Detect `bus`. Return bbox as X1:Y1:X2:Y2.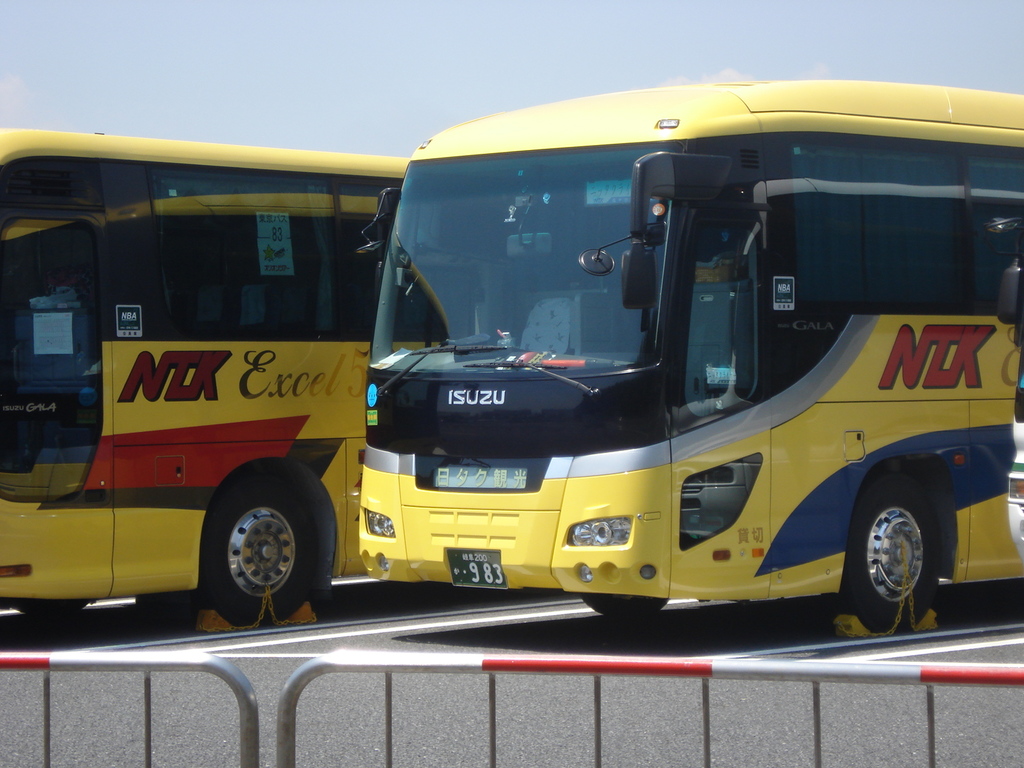
358:82:1023:648.
